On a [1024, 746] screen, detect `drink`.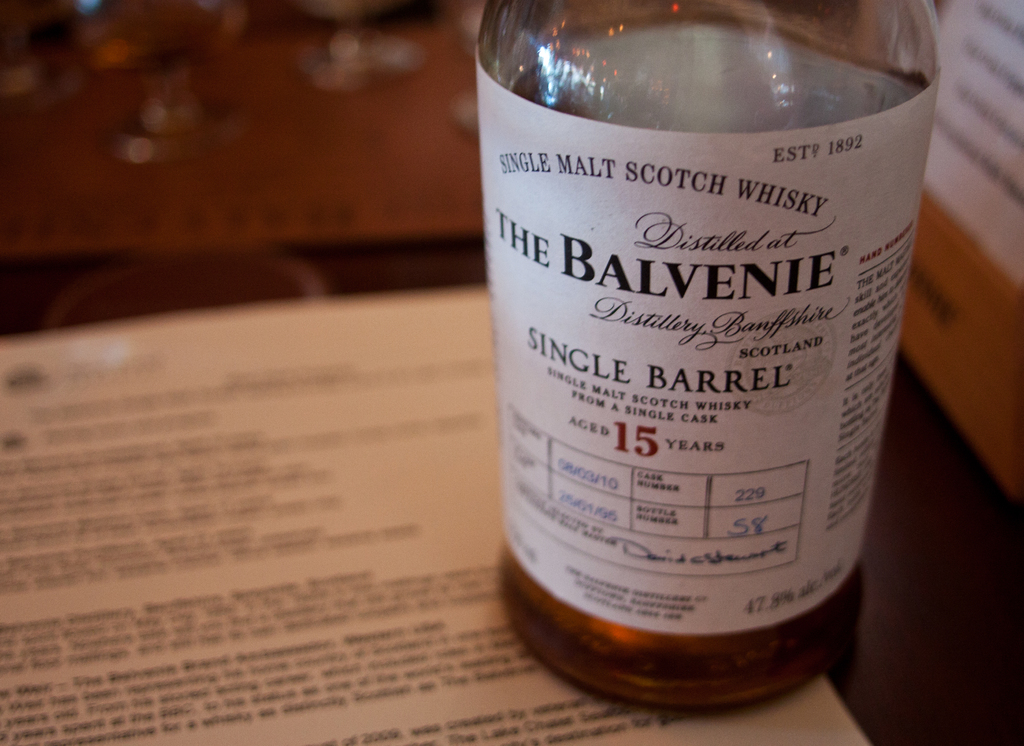
[left=493, top=540, right=862, bottom=706].
